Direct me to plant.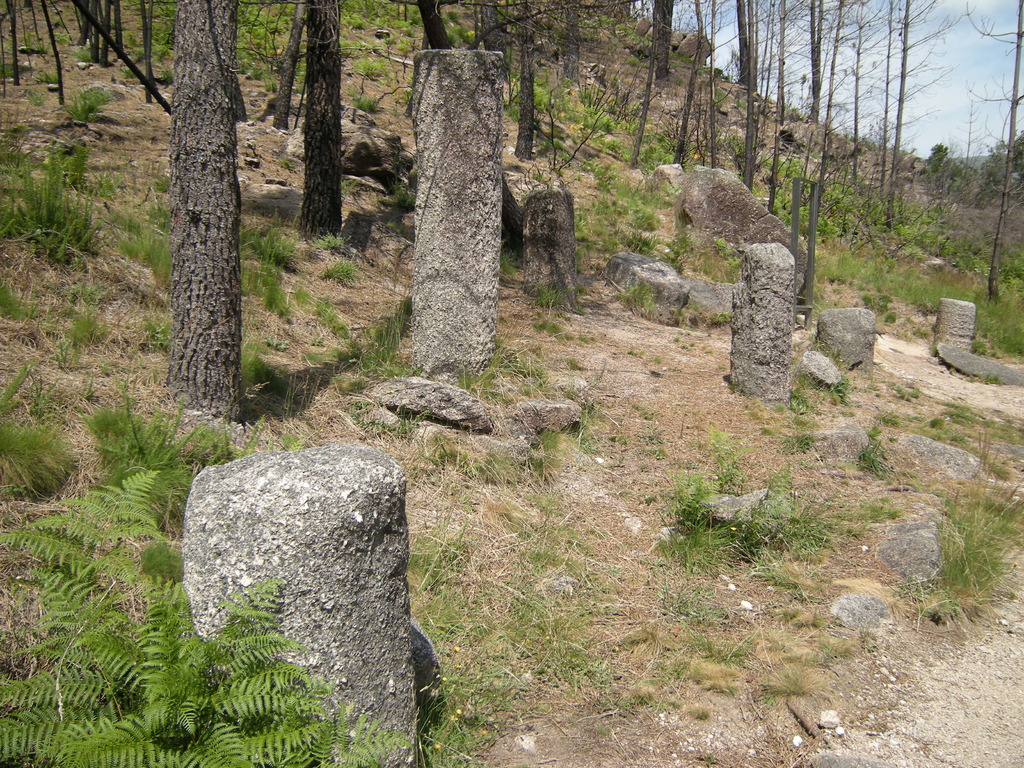
Direction: x1=316, y1=257, x2=354, y2=288.
